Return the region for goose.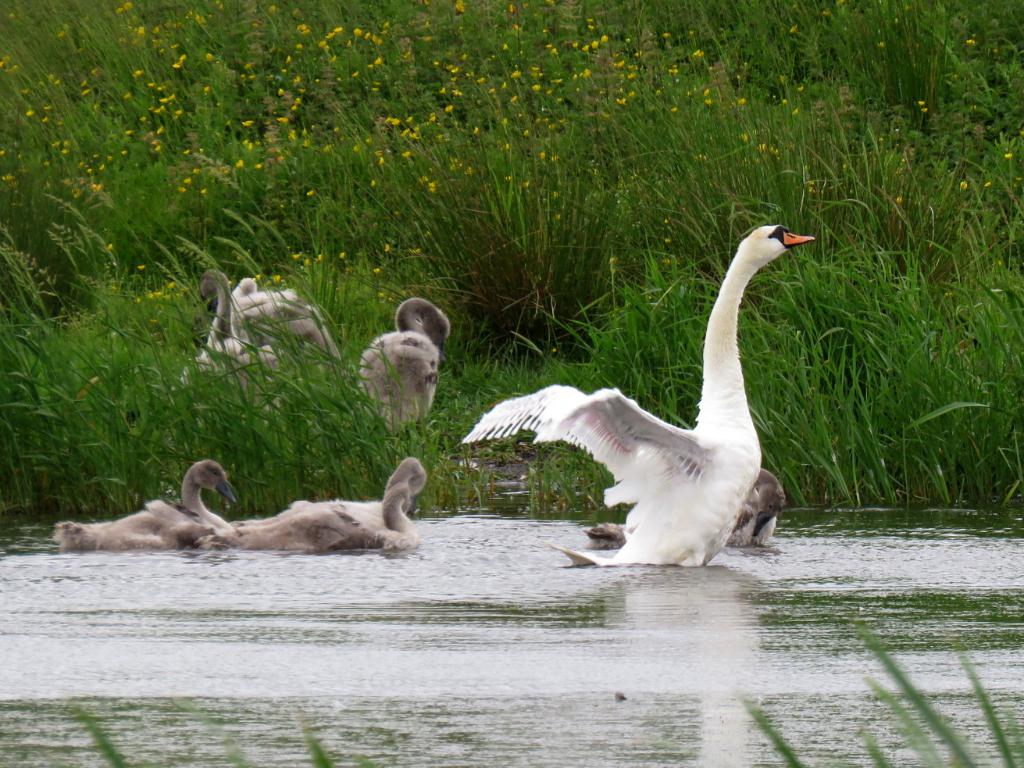
box(230, 458, 427, 516).
